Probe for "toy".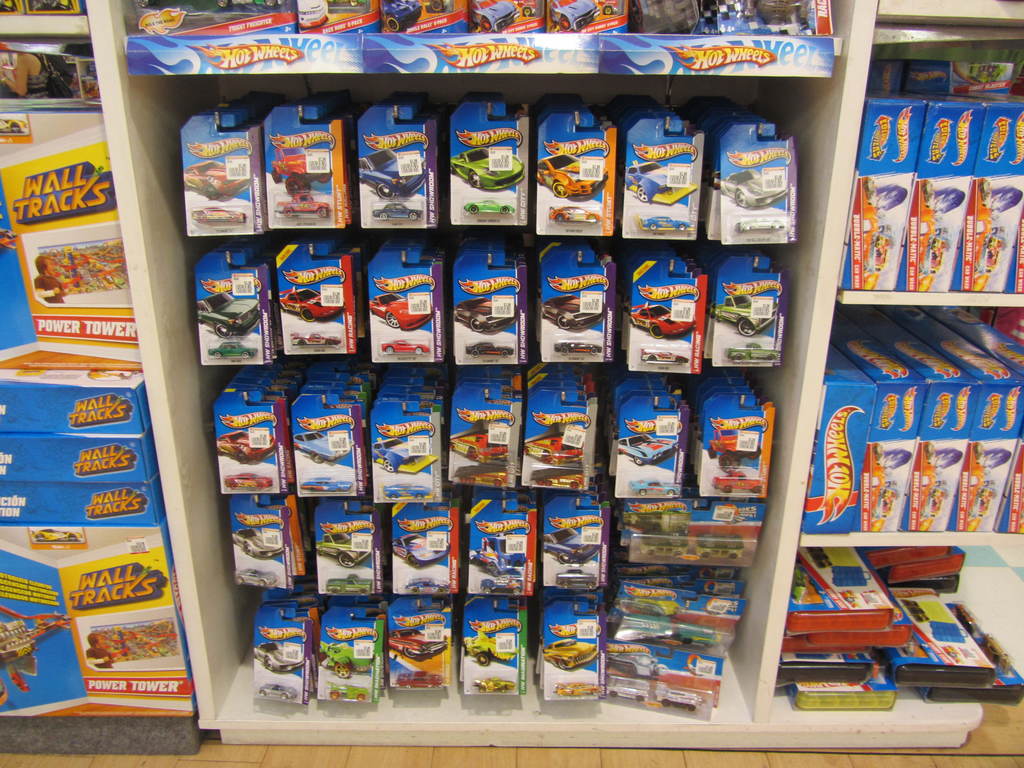
Probe result: {"x1": 465, "y1": 532, "x2": 527, "y2": 577}.
